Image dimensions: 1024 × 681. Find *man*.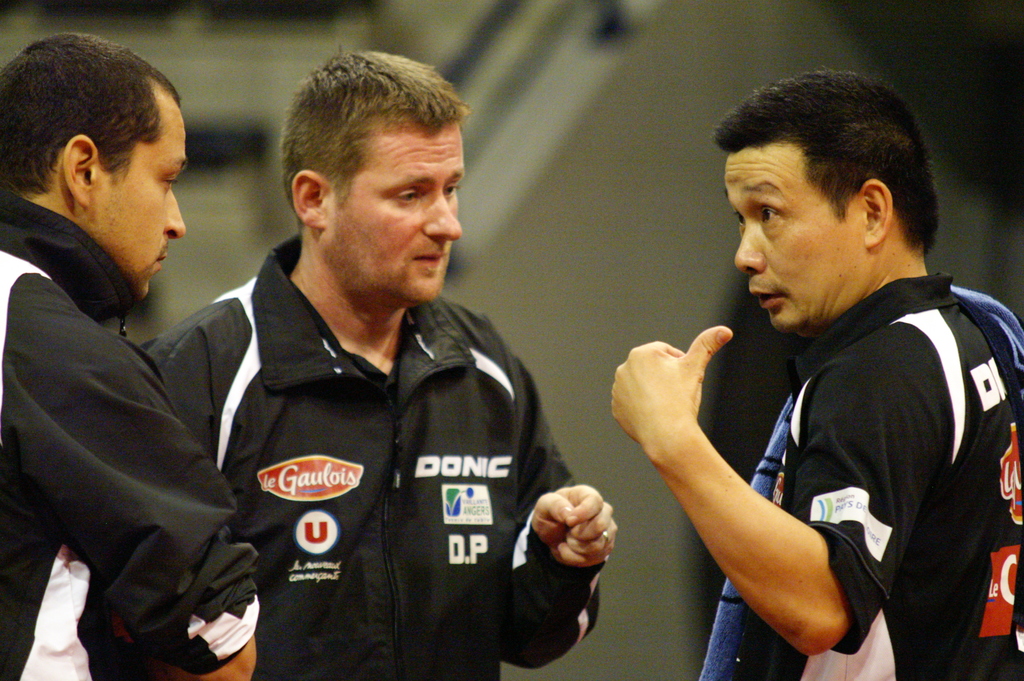
{"left": 0, "top": 28, "right": 268, "bottom": 680}.
